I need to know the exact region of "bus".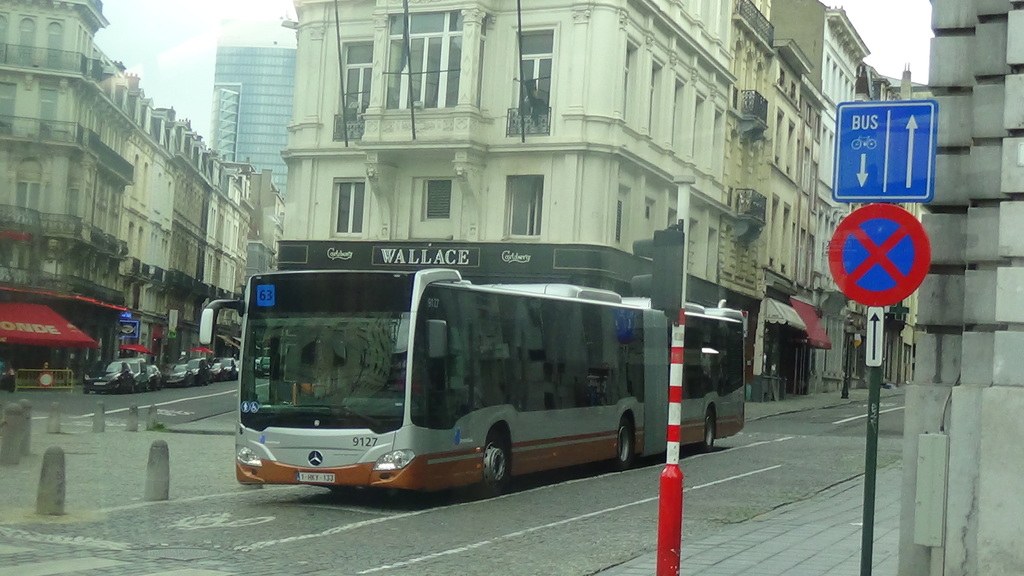
Region: bbox=[196, 267, 752, 493].
